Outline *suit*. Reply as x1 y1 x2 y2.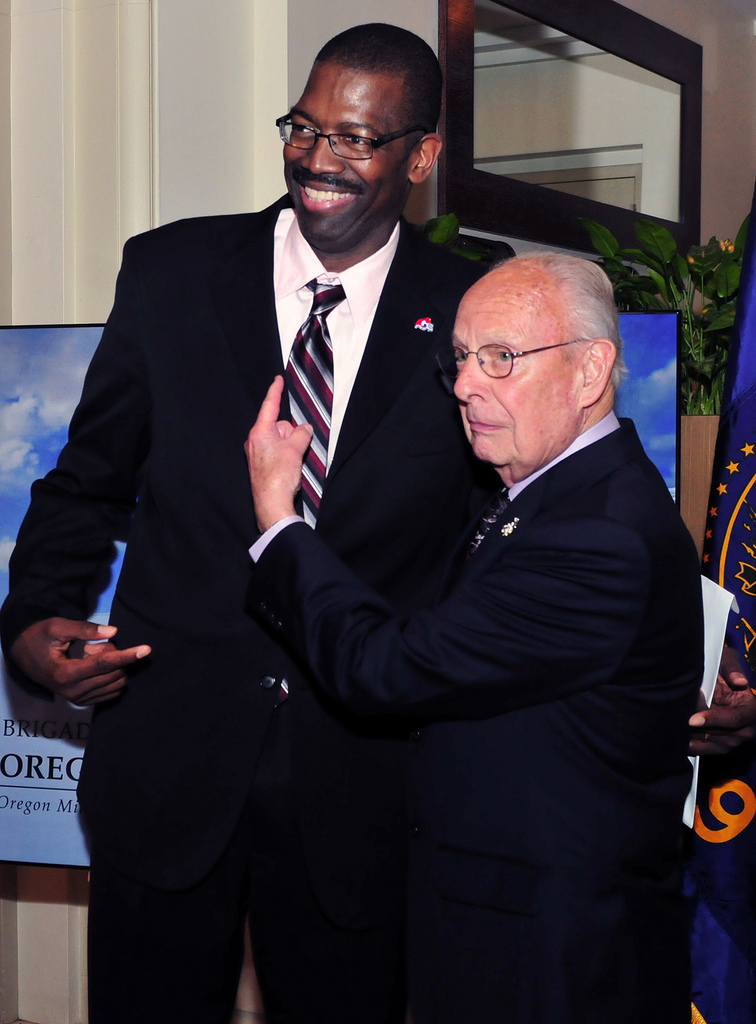
246 408 693 1023.
